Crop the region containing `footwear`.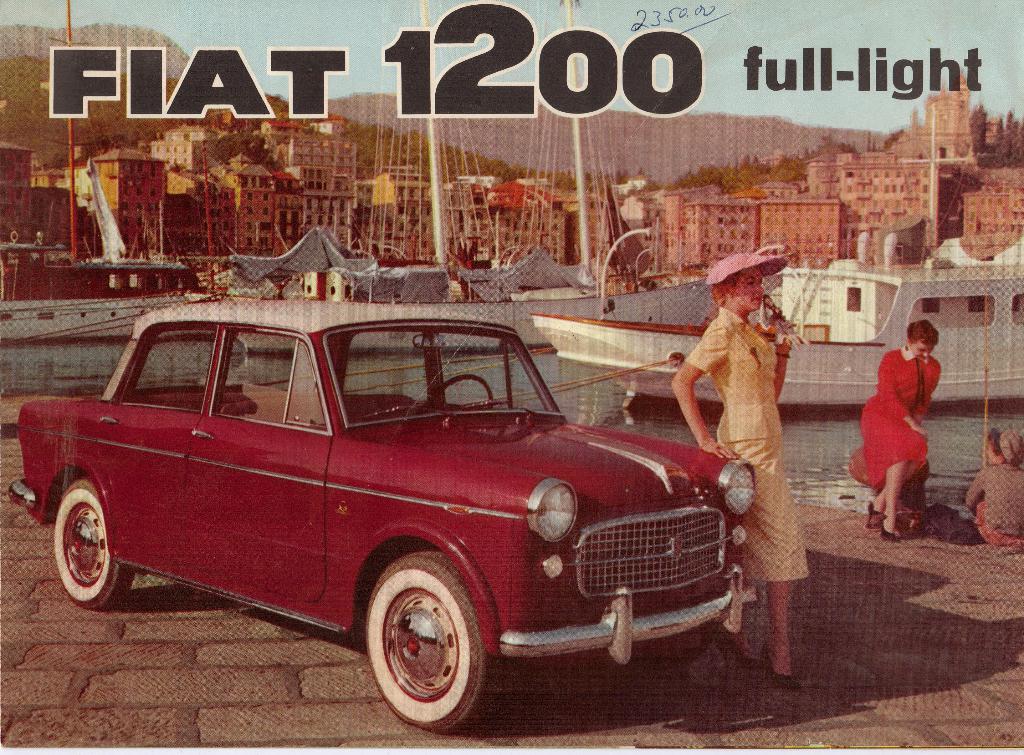
Crop region: box=[759, 637, 801, 692].
